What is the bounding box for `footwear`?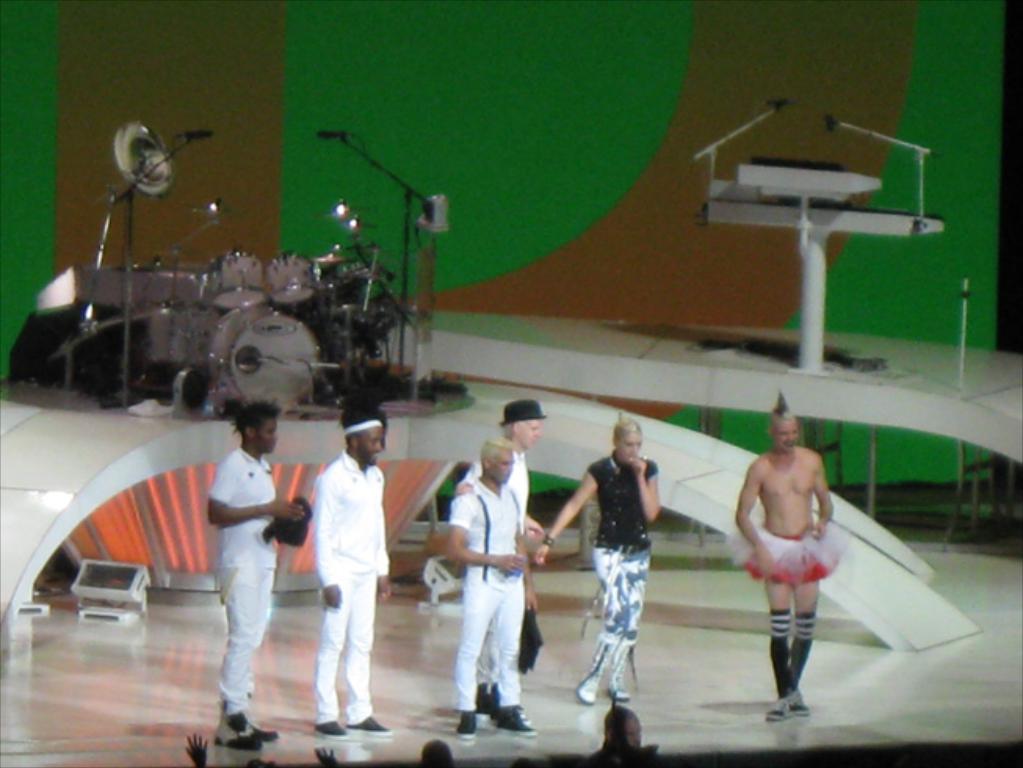
(x1=248, y1=721, x2=280, y2=746).
